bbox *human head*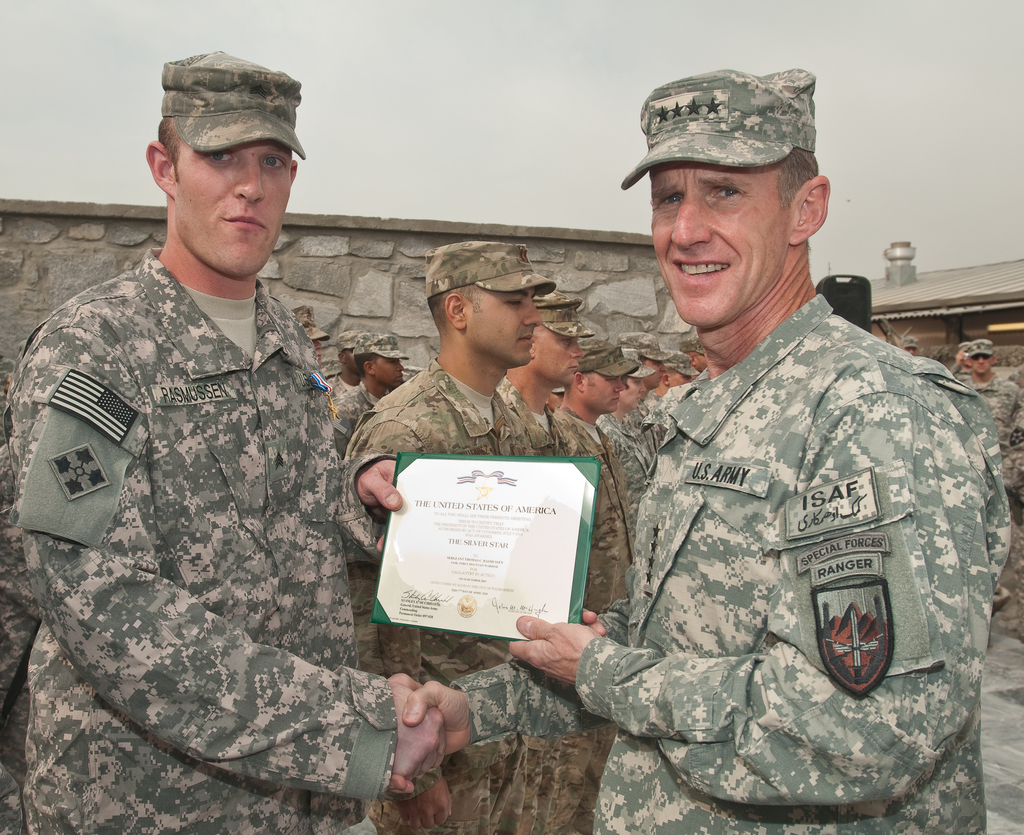
[658,349,697,386]
